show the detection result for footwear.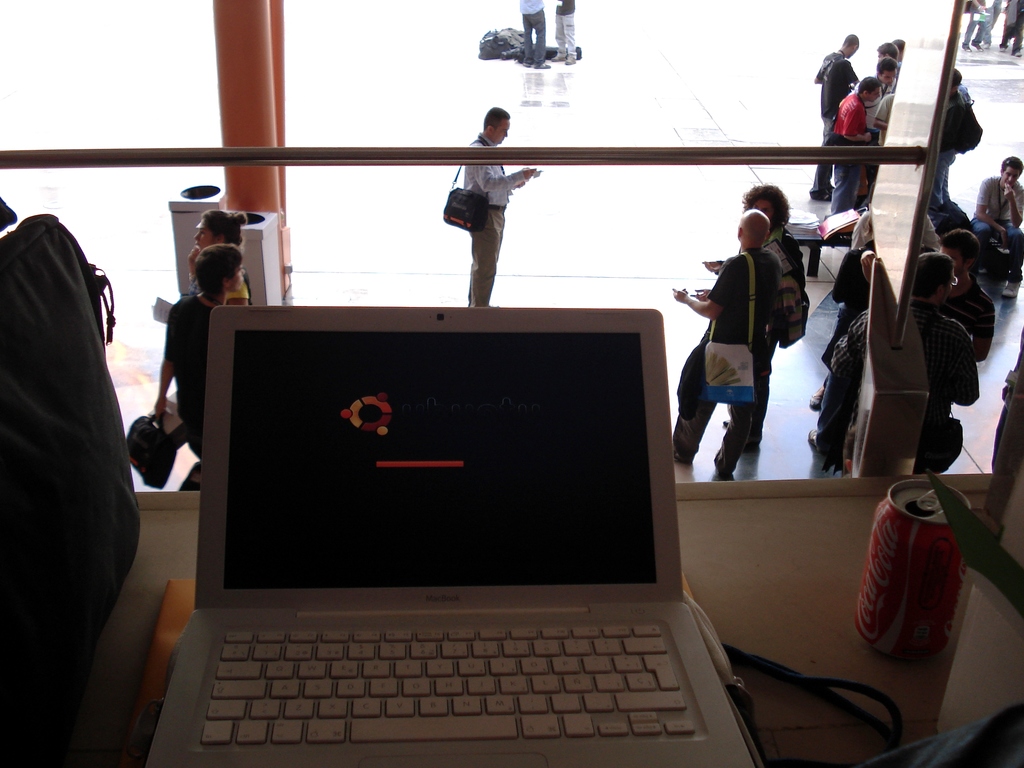
554/54/578/66.
